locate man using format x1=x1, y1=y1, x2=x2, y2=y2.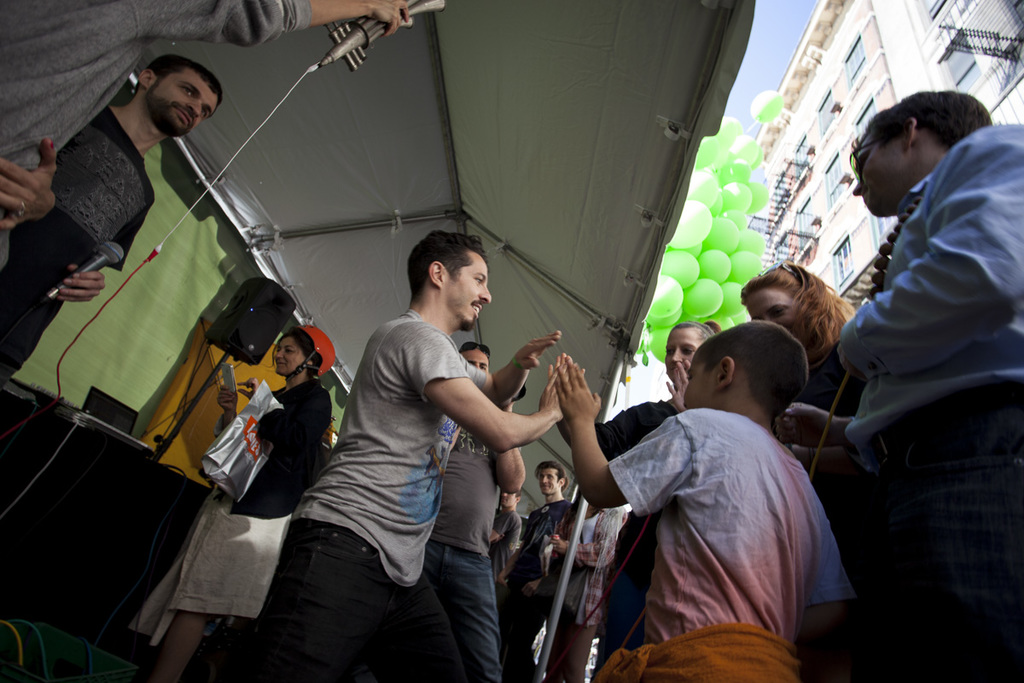
x1=236, y1=225, x2=584, y2=682.
